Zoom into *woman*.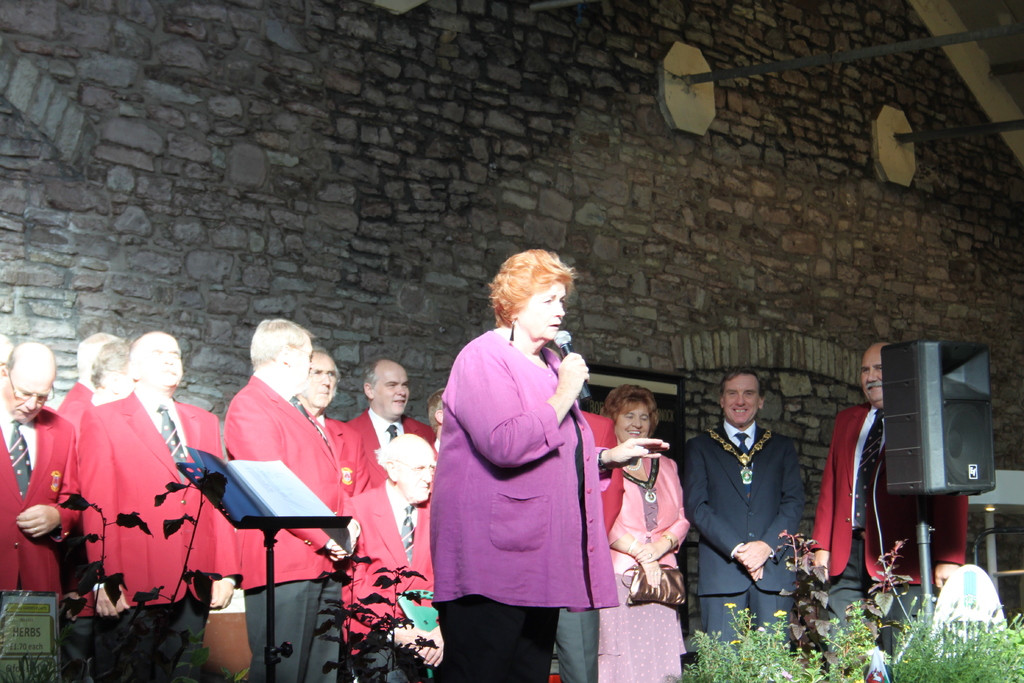
Zoom target: BBox(435, 256, 616, 678).
